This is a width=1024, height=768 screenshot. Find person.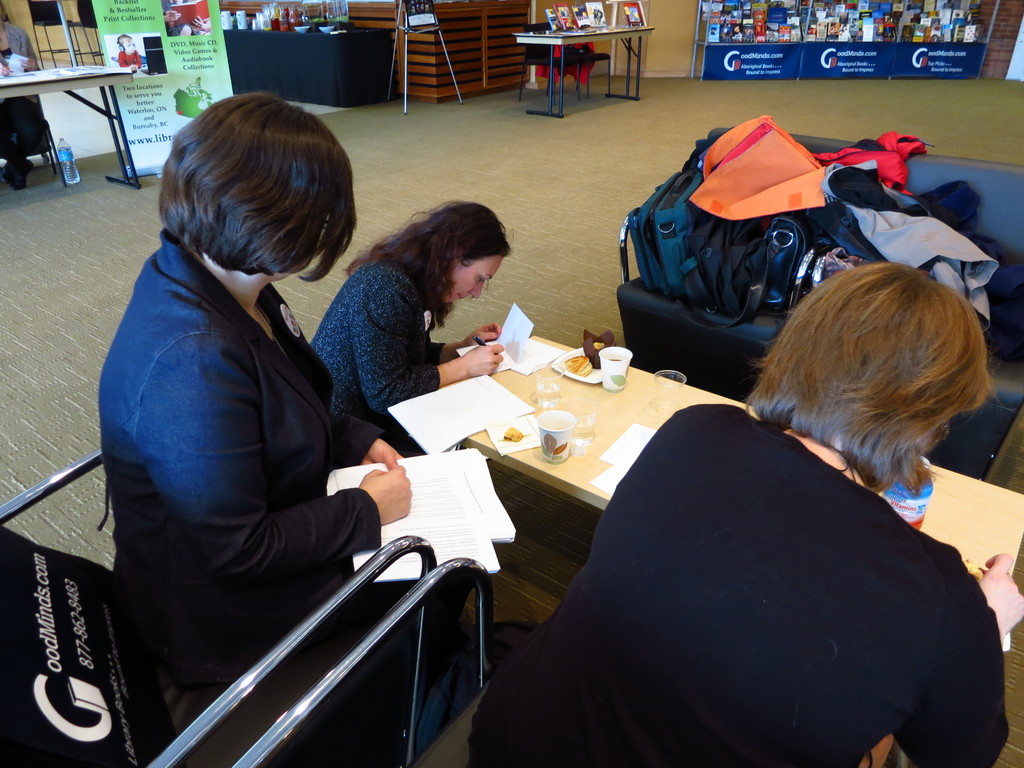
Bounding box: [x1=467, y1=260, x2=1023, y2=767].
